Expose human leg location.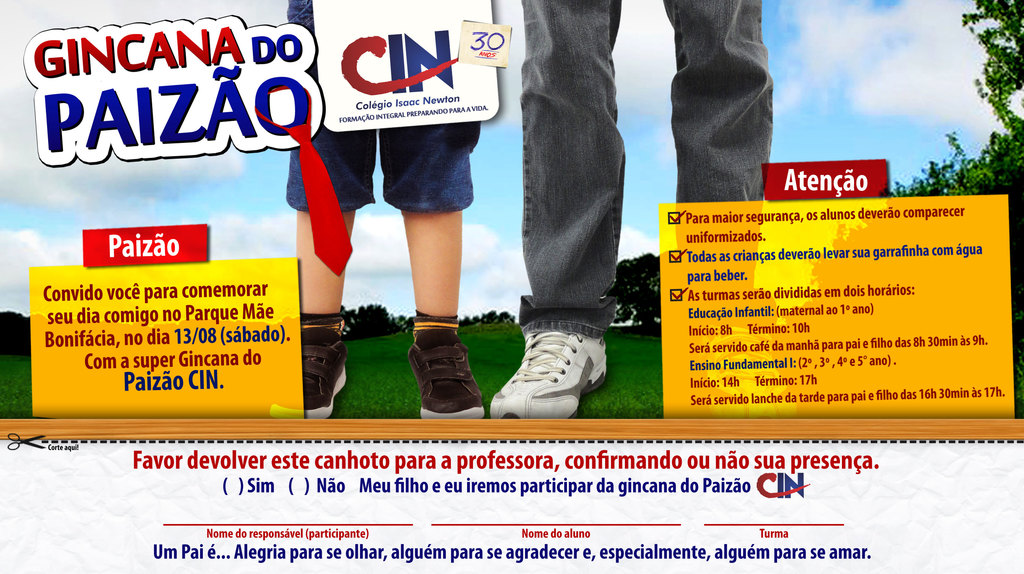
Exposed at {"x1": 381, "y1": 117, "x2": 488, "y2": 423}.
